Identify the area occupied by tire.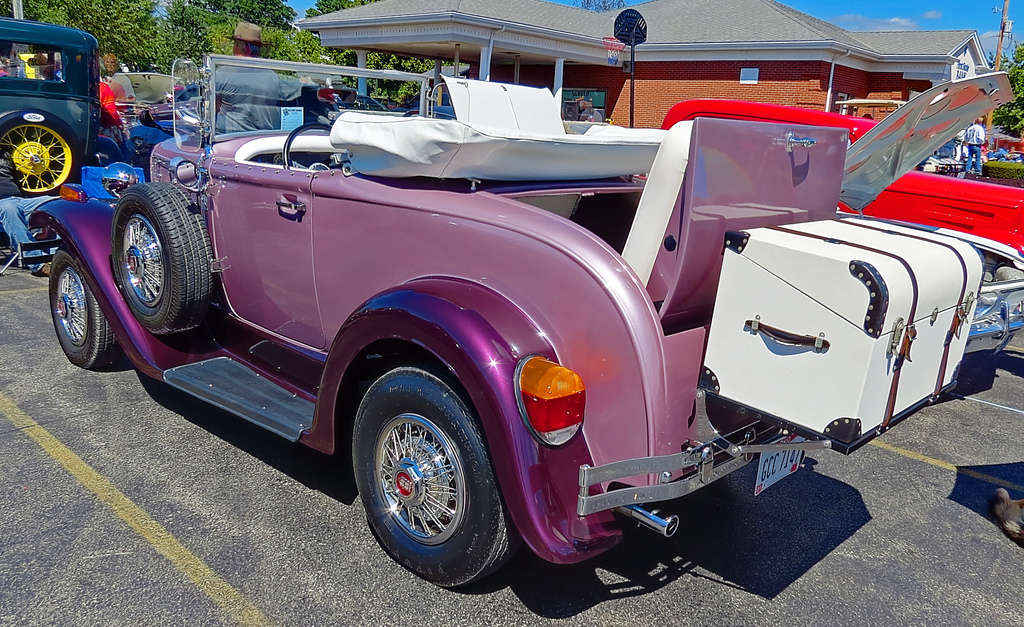
Area: <region>50, 245, 115, 369</region>.
